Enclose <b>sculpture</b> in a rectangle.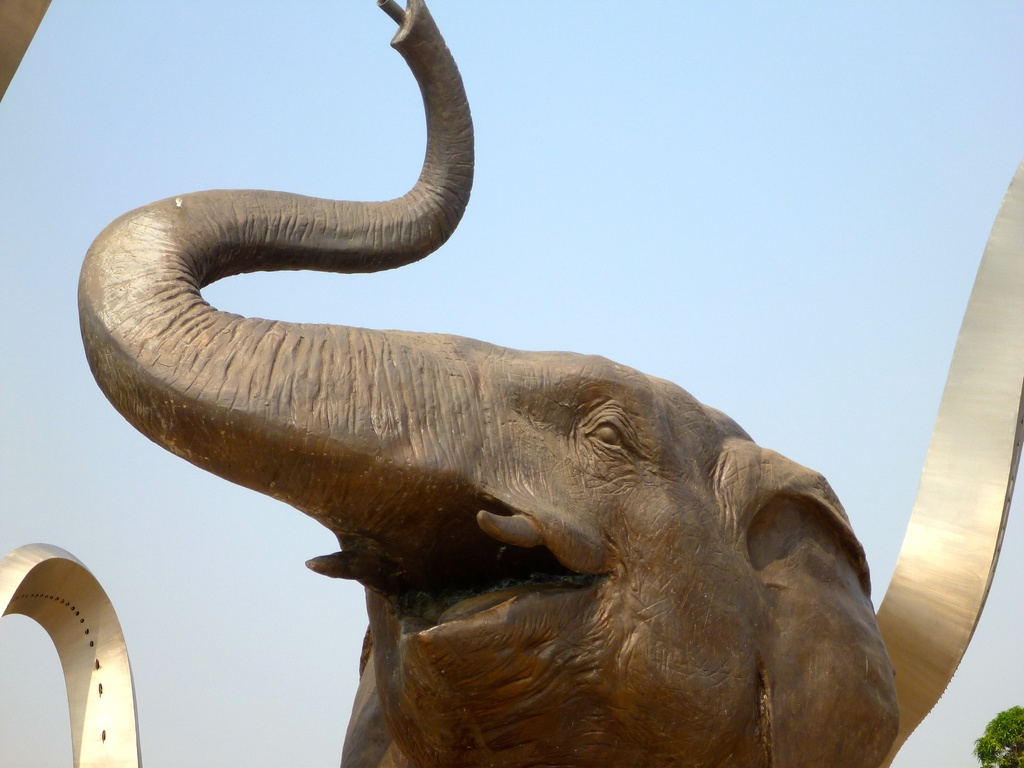
<bbox>77, 0, 902, 767</bbox>.
